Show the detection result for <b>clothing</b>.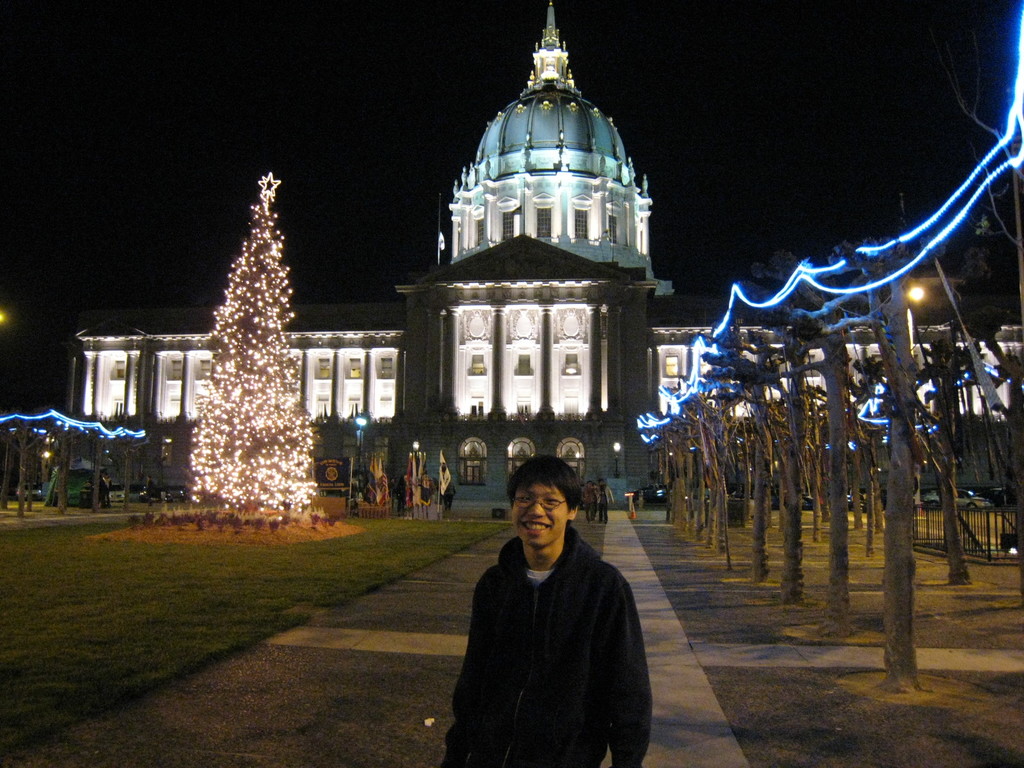
[left=446, top=495, right=659, bottom=759].
